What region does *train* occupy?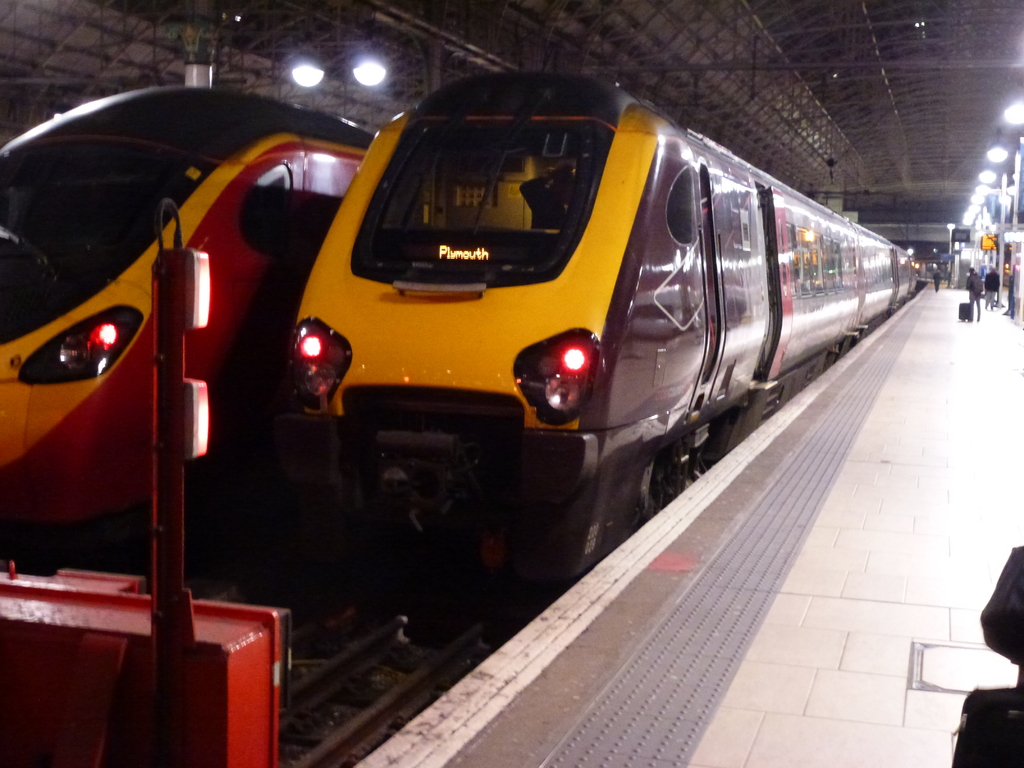
(left=288, top=74, right=920, bottom=622).
